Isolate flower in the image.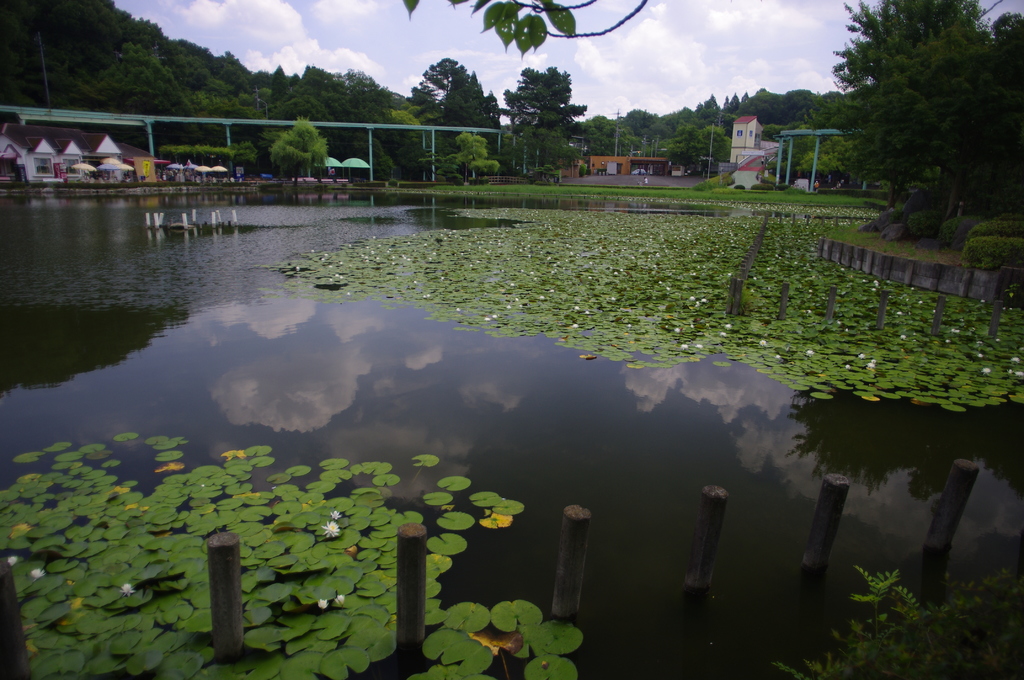
Isolated region: 866, 361, 877, 373.
